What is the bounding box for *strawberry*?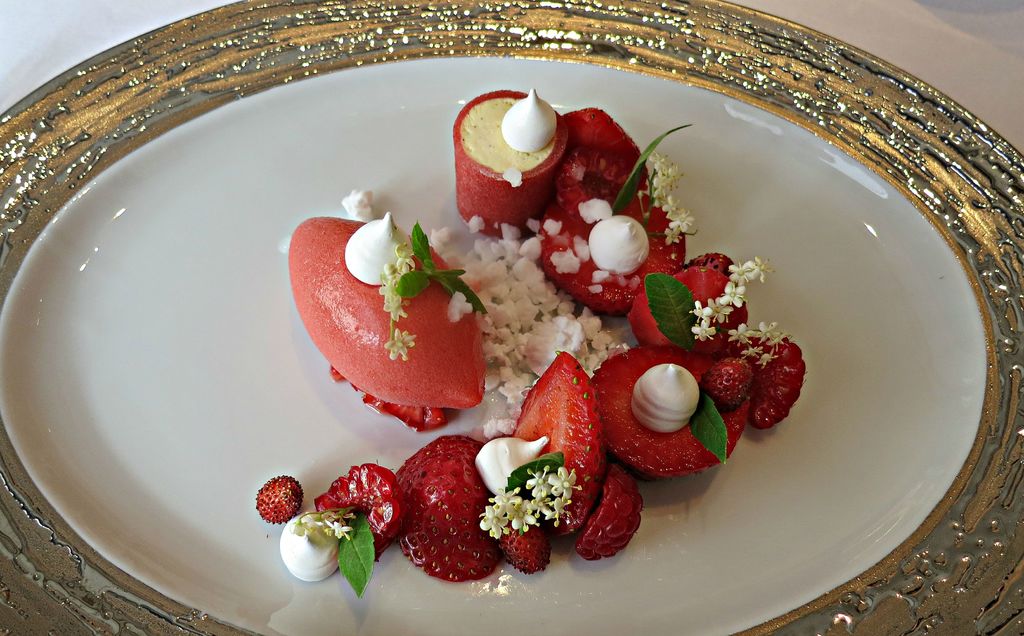
590/347/748/477.
